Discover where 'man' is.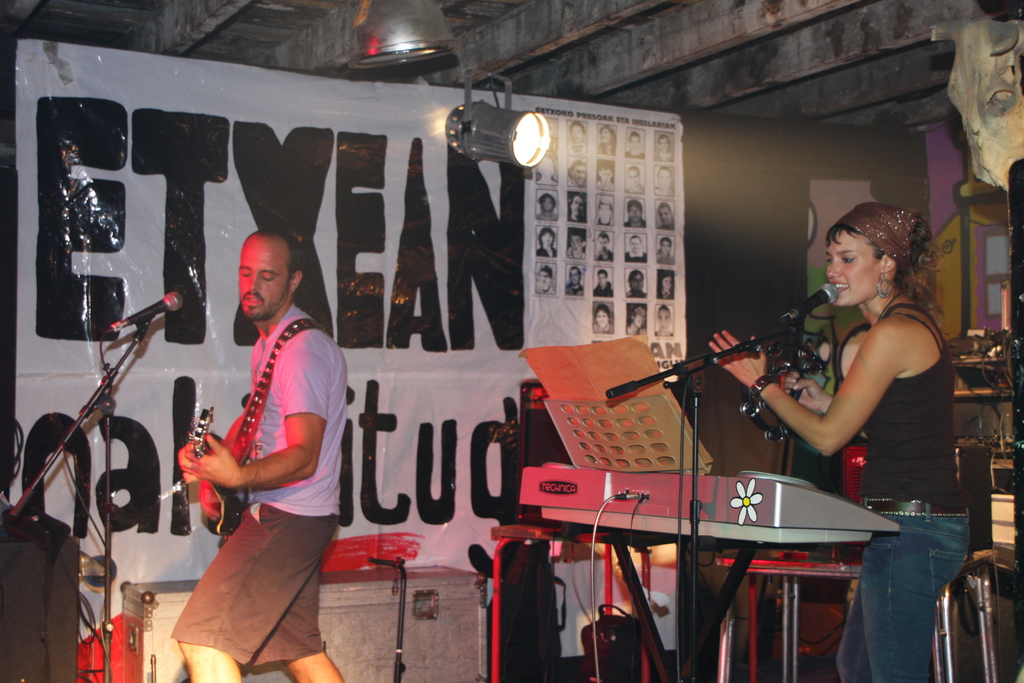
Discovered at (left=565, top=229, right=588, bottom=258).
